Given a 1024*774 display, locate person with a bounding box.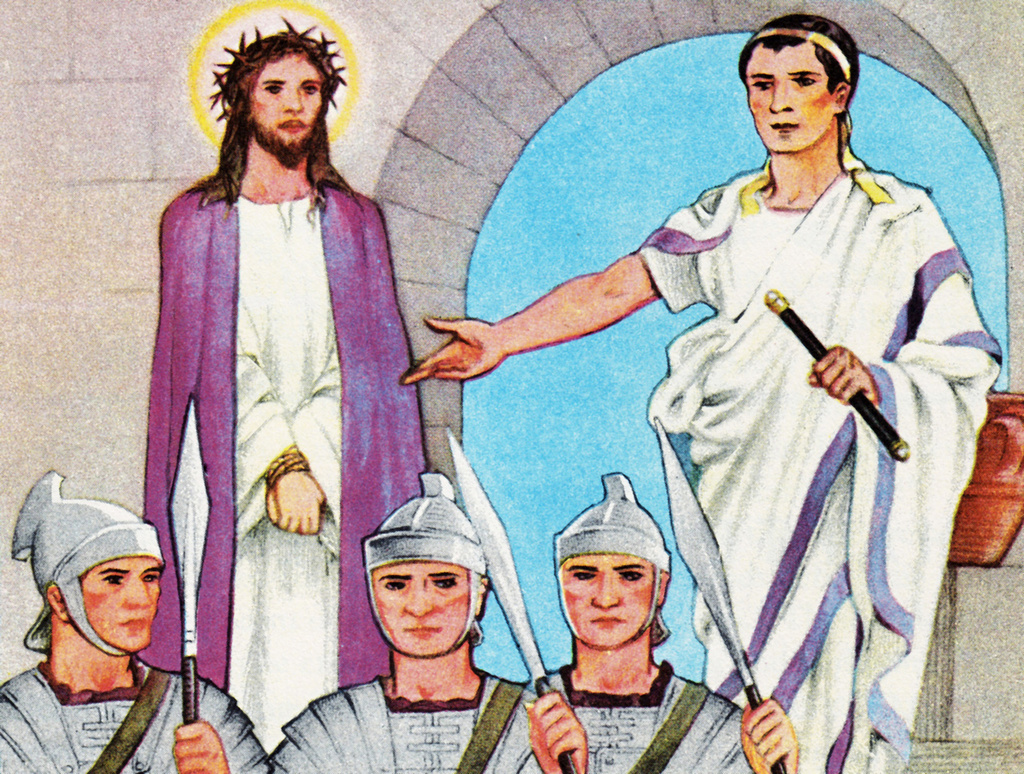
Located: (271,469,587,773).
